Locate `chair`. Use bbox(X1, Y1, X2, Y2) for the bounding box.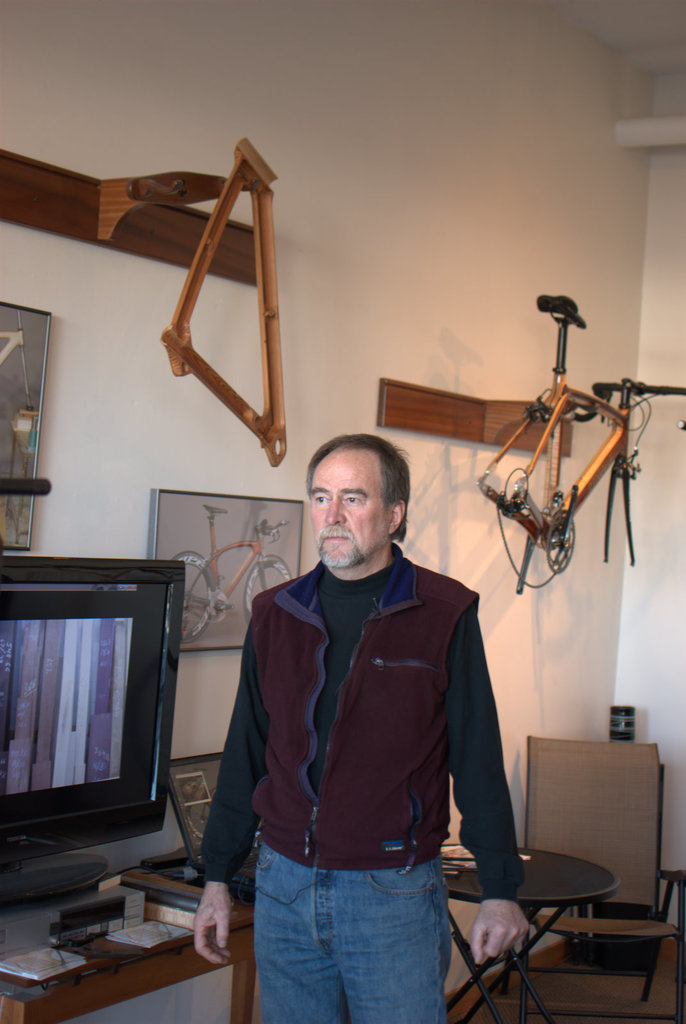
bbox(490, 742, 675, 979).
